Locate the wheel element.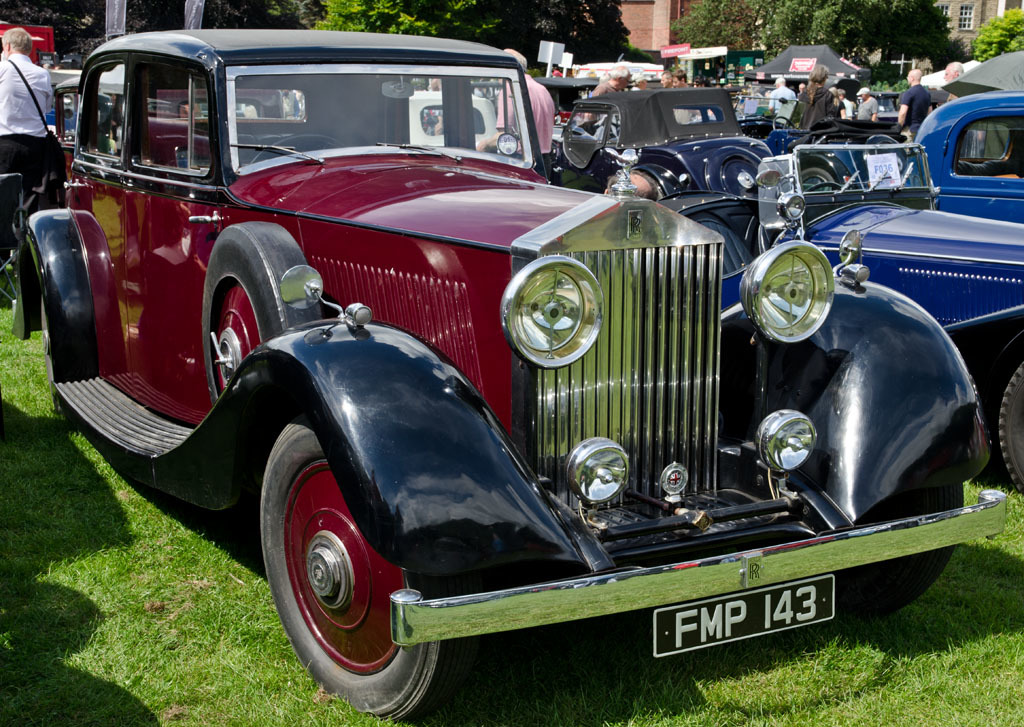
Element bbox: (left=993, top=352, right=1023, bottom=492).
